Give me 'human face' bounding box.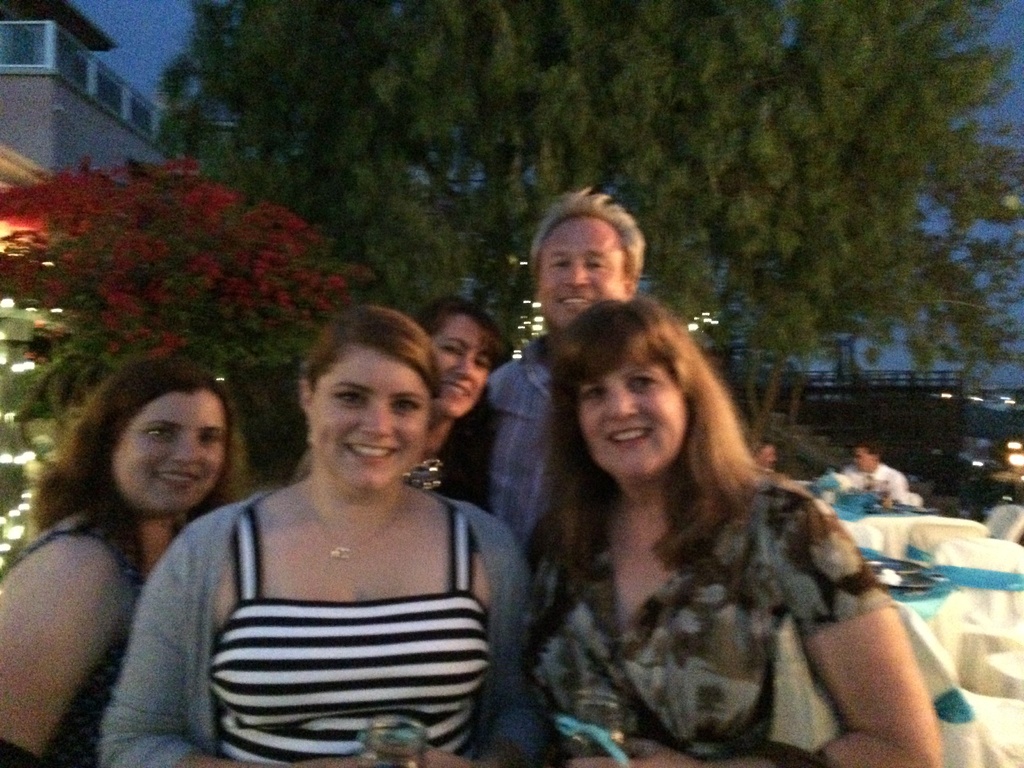
<region>856, 447, 877, 475</region>.
